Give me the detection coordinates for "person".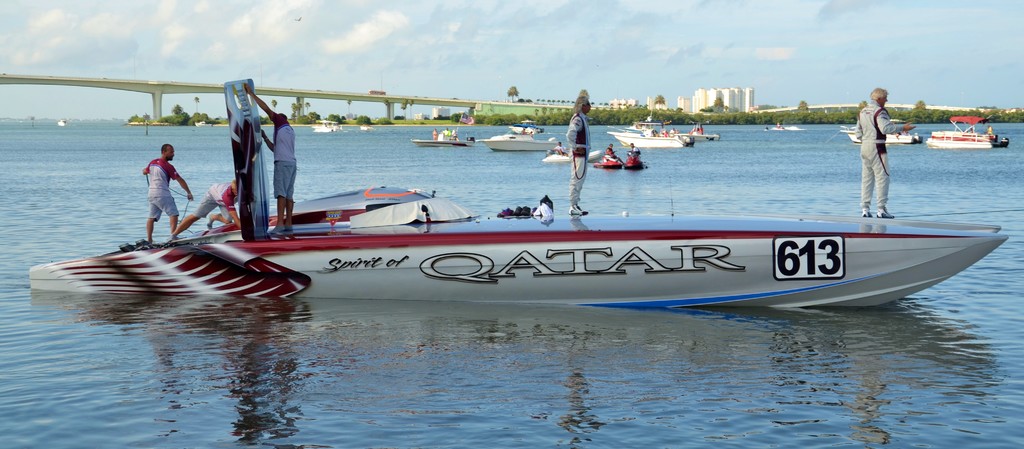
(167,179,242,241).
